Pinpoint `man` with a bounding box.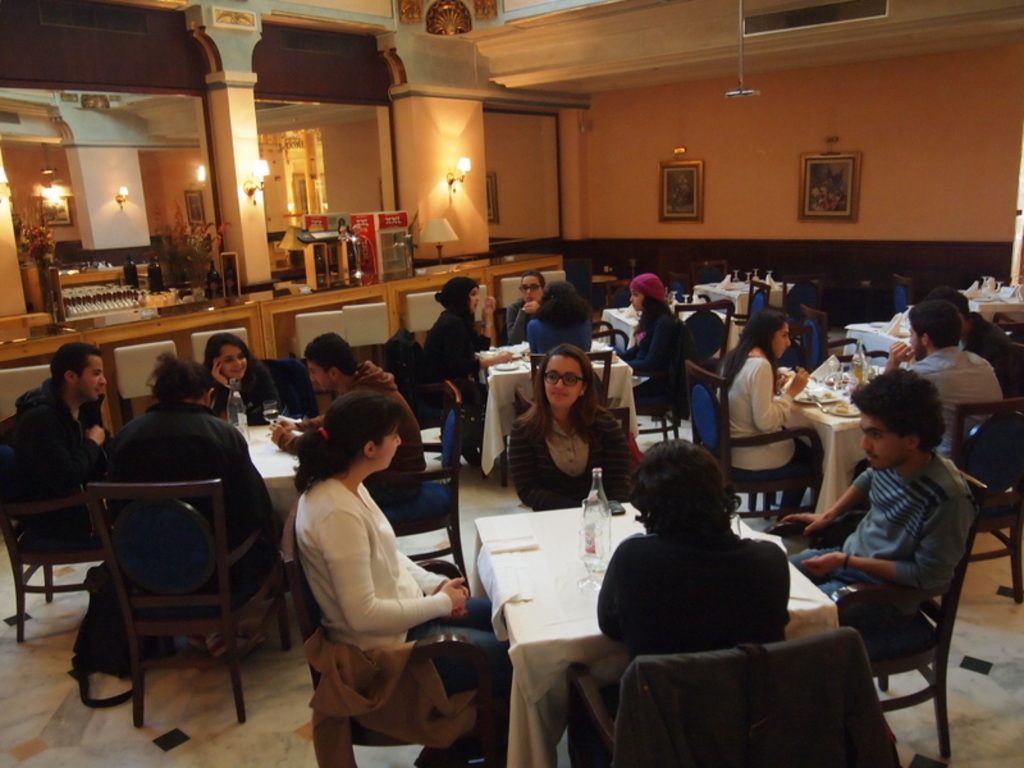
<region>268, 334, 428, 506</region>.
